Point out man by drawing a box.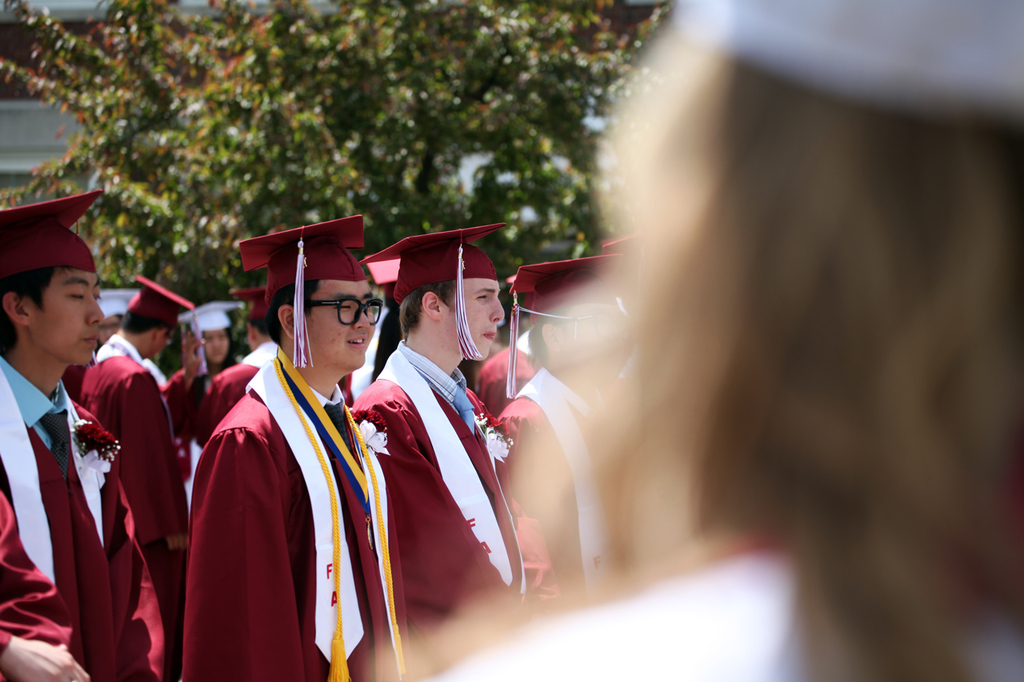
x1=198, y1=282, x2=278, y2=454.
